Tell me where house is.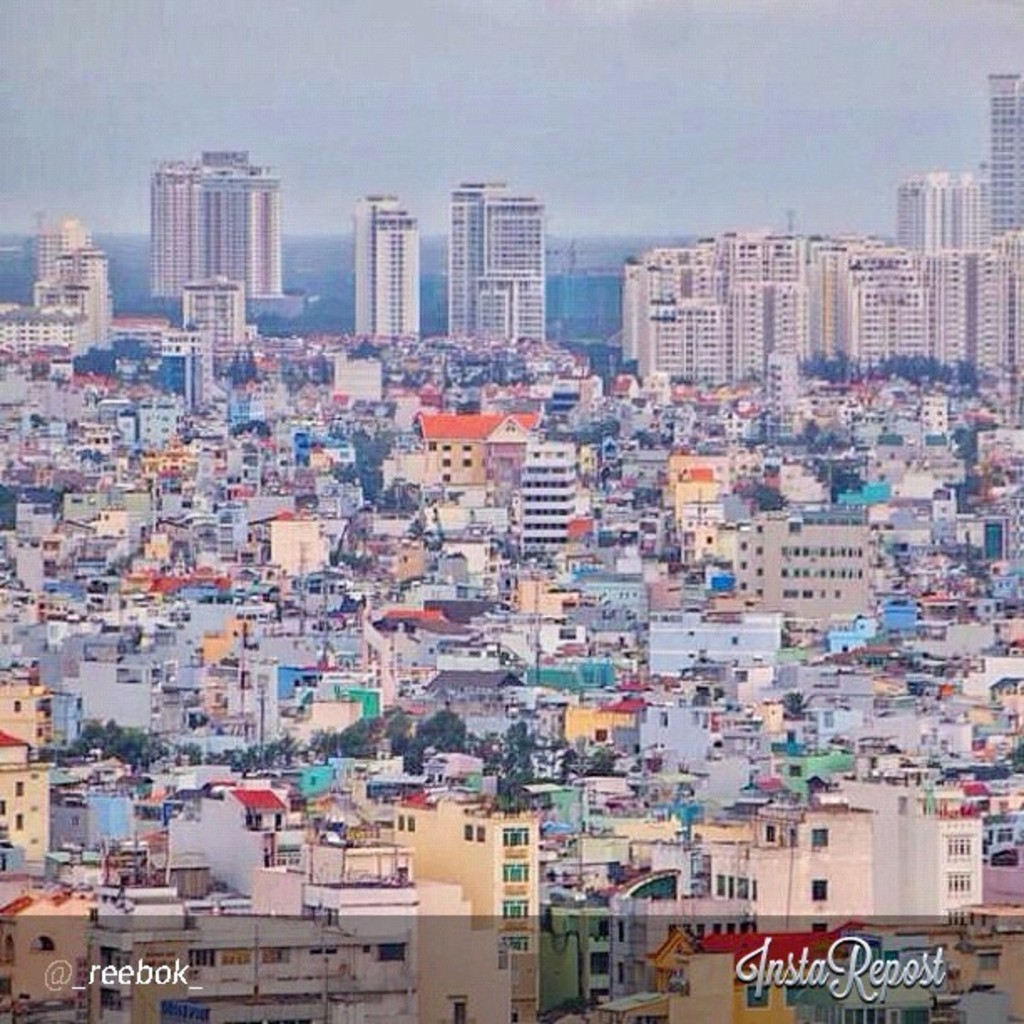
house is at <box>197,791,283,897</box>.
